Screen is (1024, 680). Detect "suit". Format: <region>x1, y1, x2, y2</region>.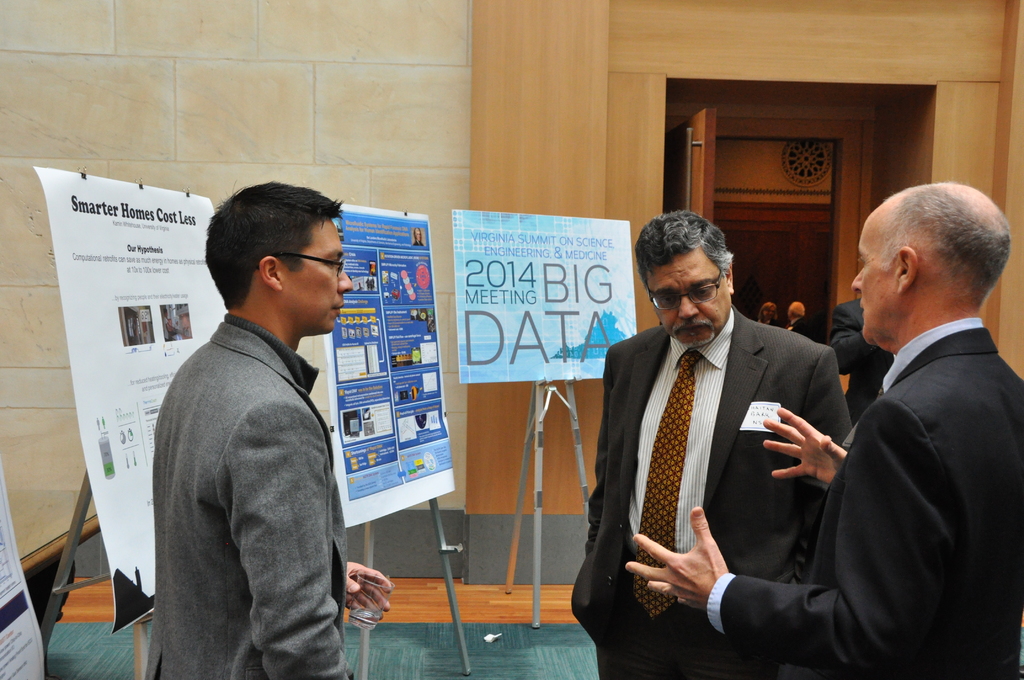
<region>786, 314, 813, 342</region>.
